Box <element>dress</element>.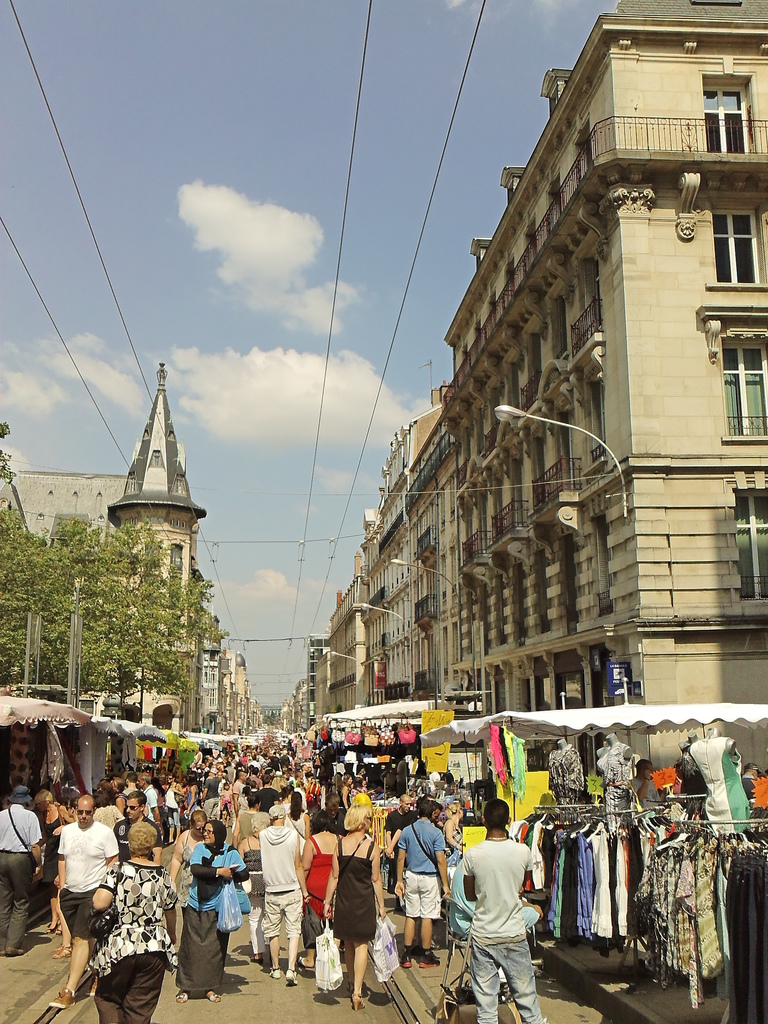
<bbox>682, 739, 710, 814</bbox>.
